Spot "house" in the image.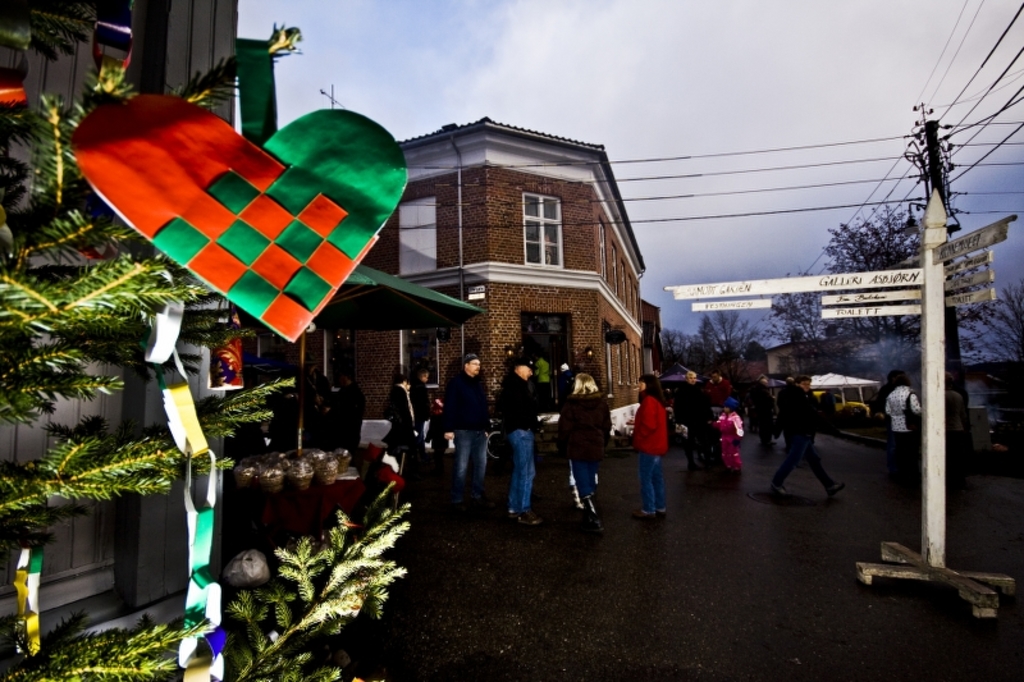
"house" found at 307:104:662:426.
